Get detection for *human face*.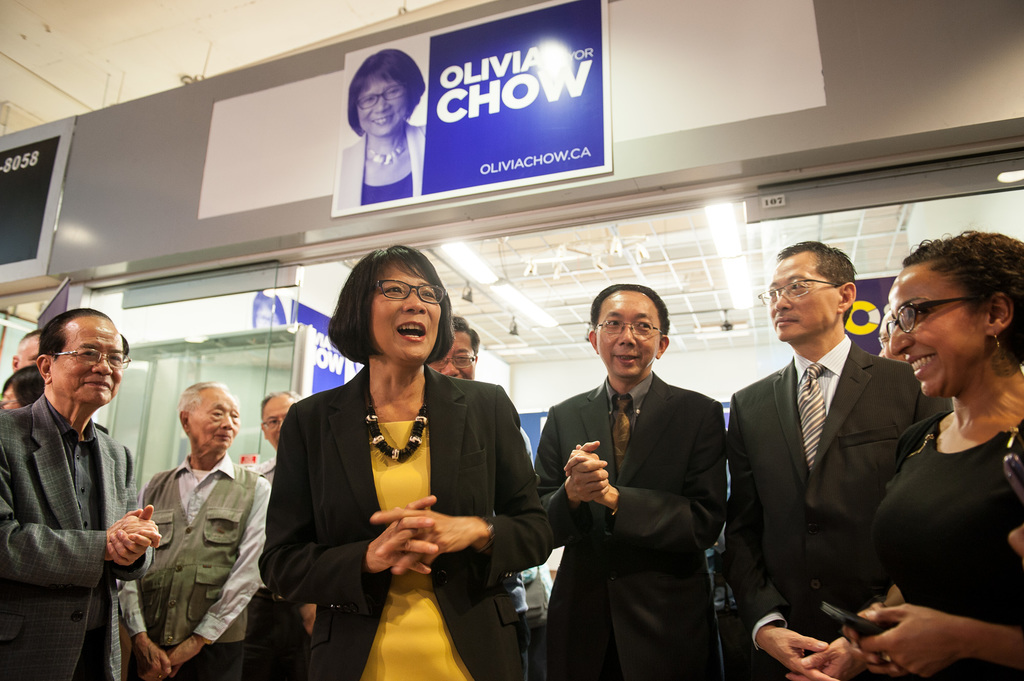
Detection: rect(372, 267, 442, 362).
